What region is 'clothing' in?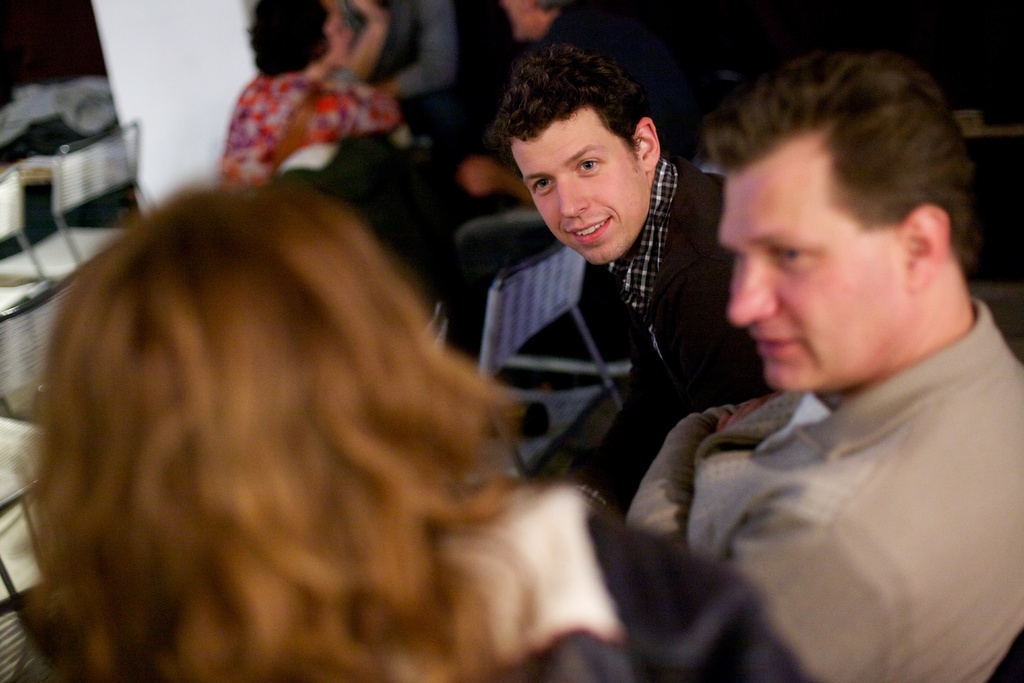
bbox=(215, 70, 400, 195).
